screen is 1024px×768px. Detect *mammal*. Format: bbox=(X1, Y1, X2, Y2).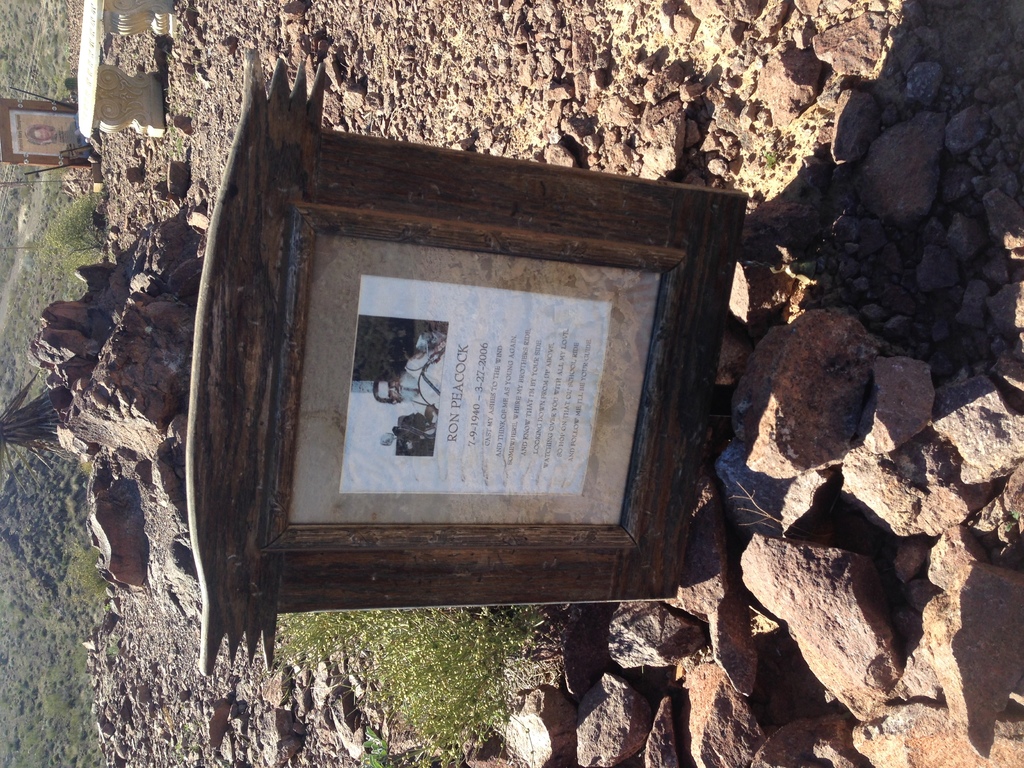
bbox=(373, 349, 444, 417).
